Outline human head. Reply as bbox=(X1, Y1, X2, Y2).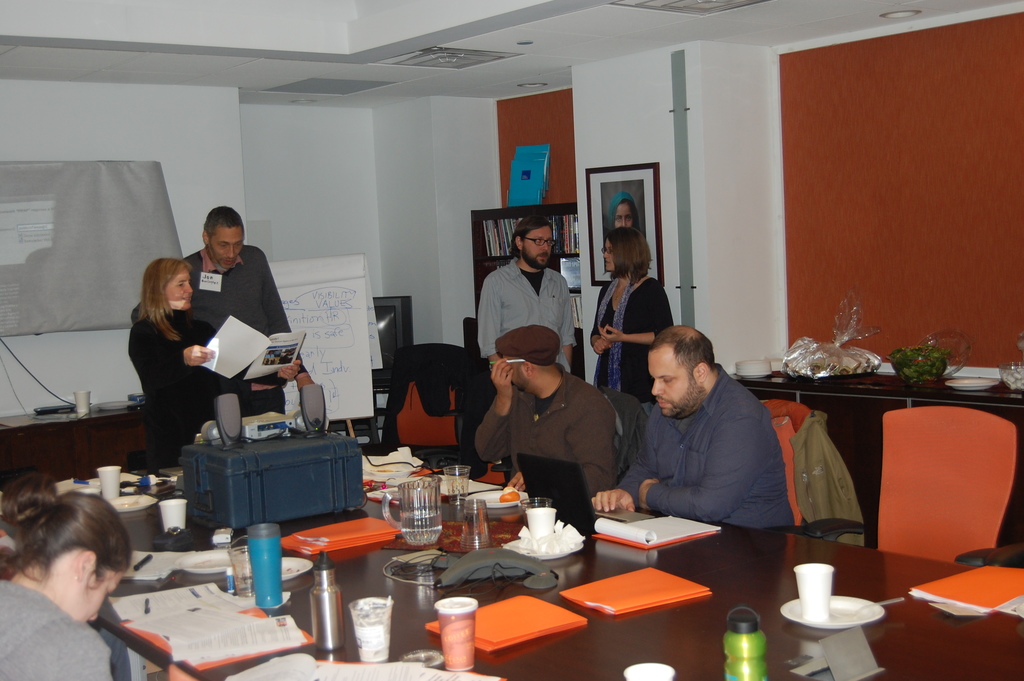
bbox=(613, 193, 641, 233).
